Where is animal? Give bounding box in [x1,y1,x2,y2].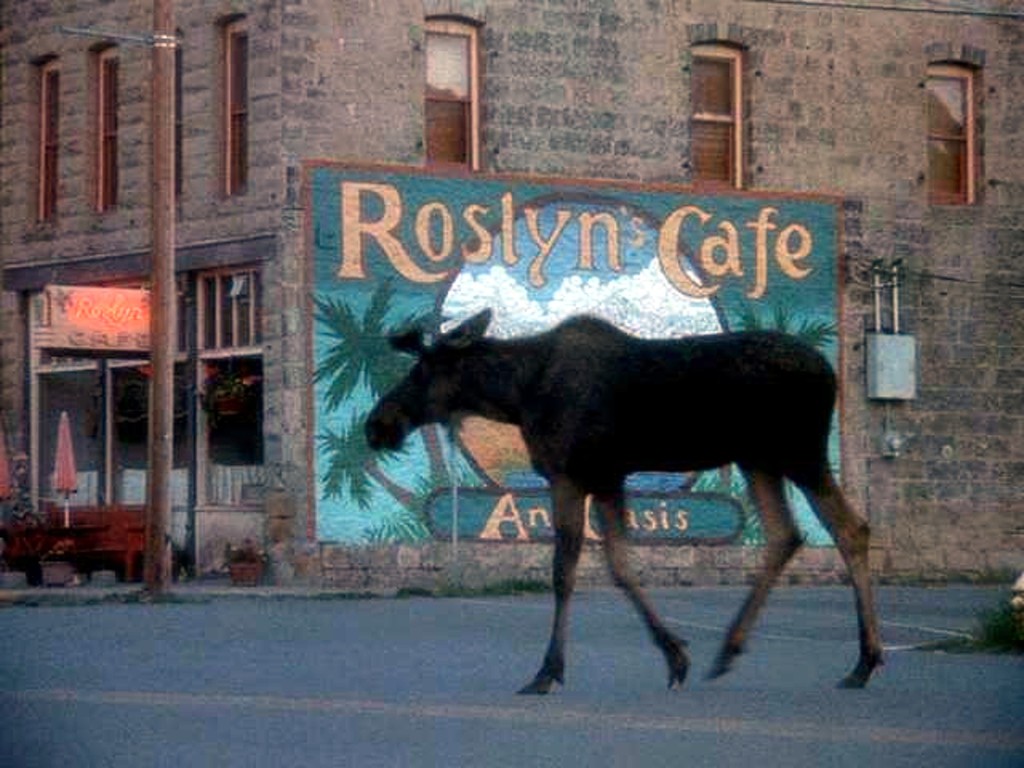
[362,308,890,699].
